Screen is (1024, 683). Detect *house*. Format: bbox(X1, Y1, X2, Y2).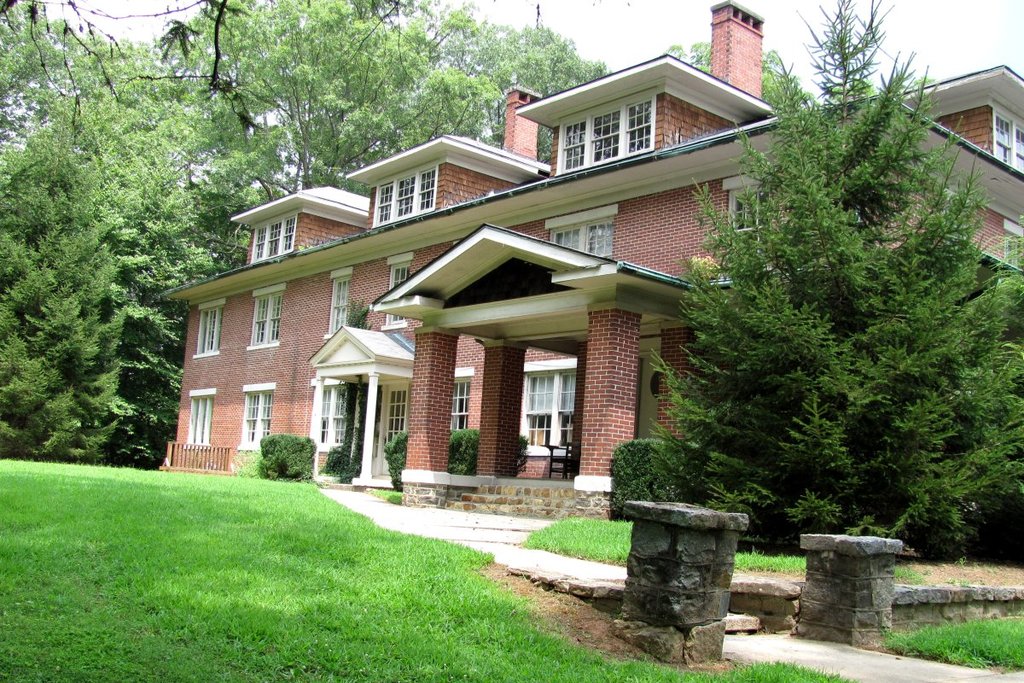
bbox(156, 0, 1023, 521).
